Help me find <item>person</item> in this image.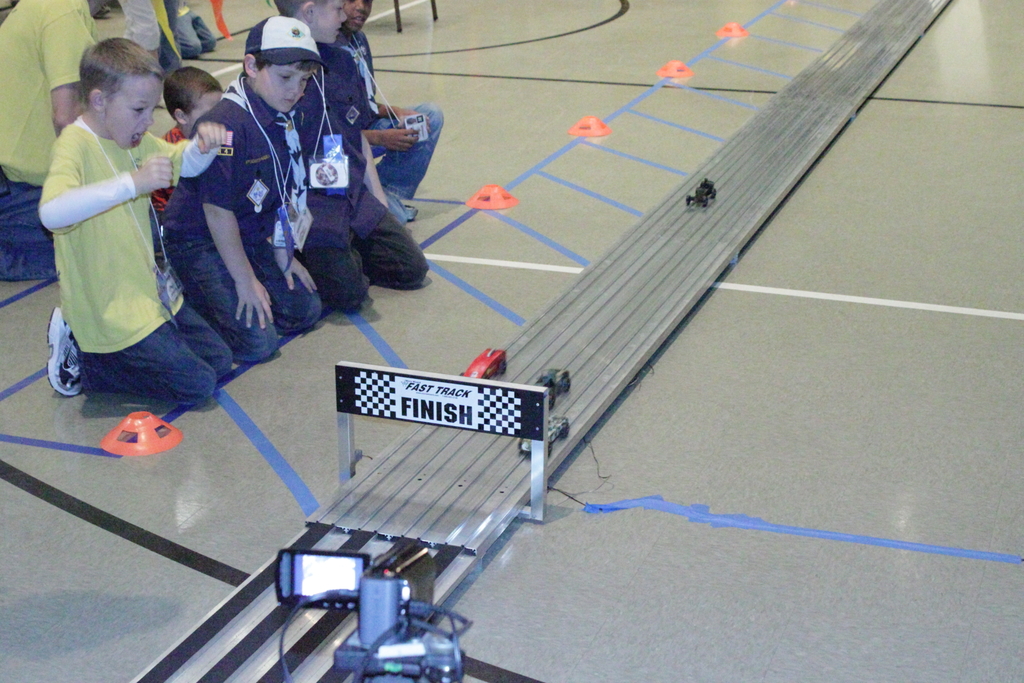
Found it: l=162, t=18, r=319, b=362.
